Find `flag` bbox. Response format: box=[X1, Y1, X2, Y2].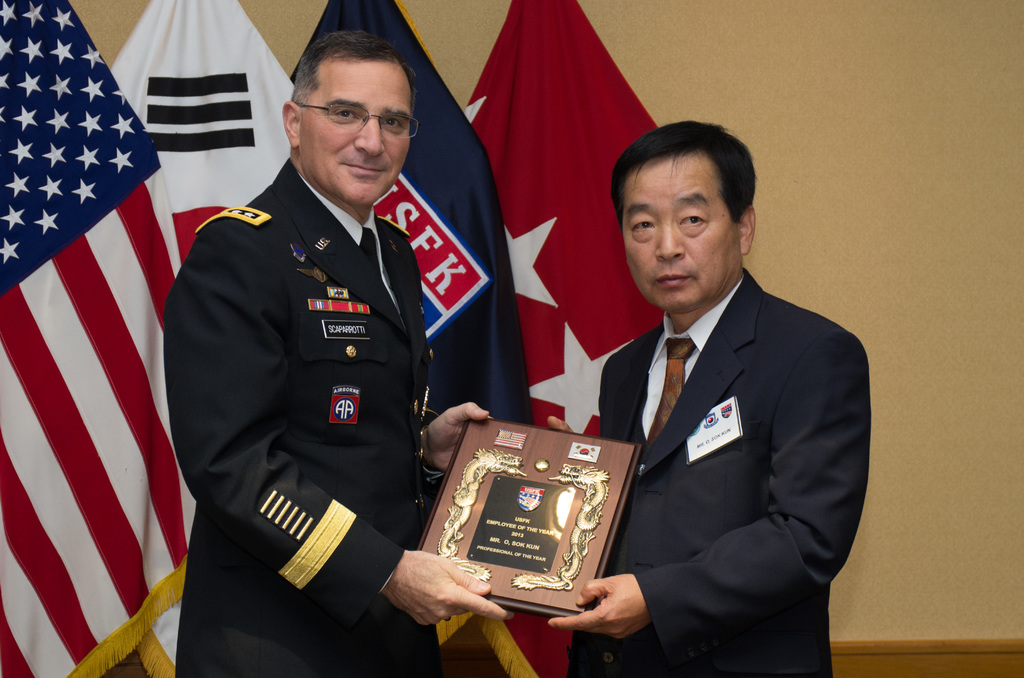
box=[20, 20, 200, 677].
